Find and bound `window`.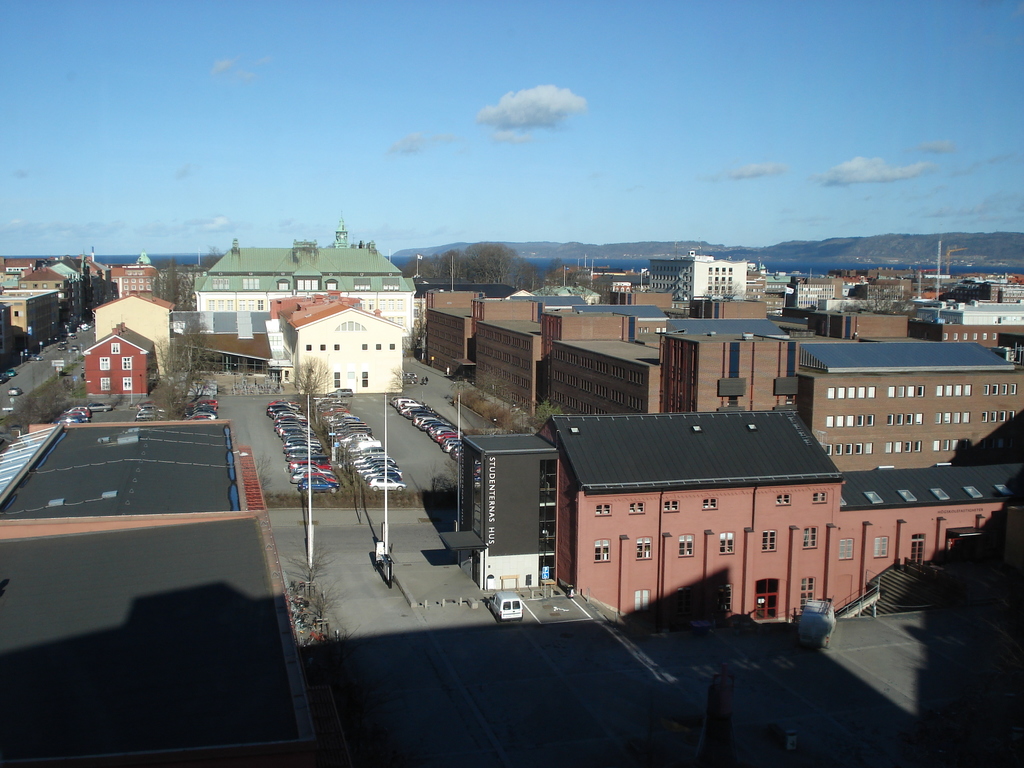
Bound: 964:410:970:421.
